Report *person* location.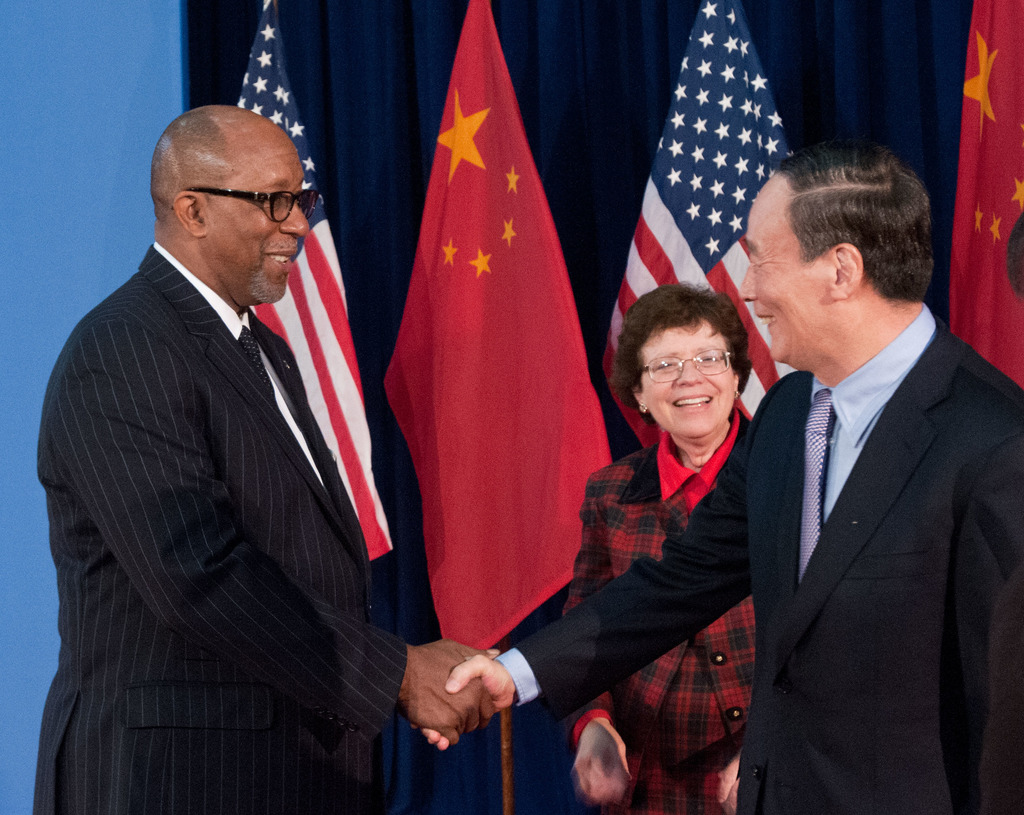
Report: {"left": 408, "top": 142, "right": 1023, "bottom": 814}.
